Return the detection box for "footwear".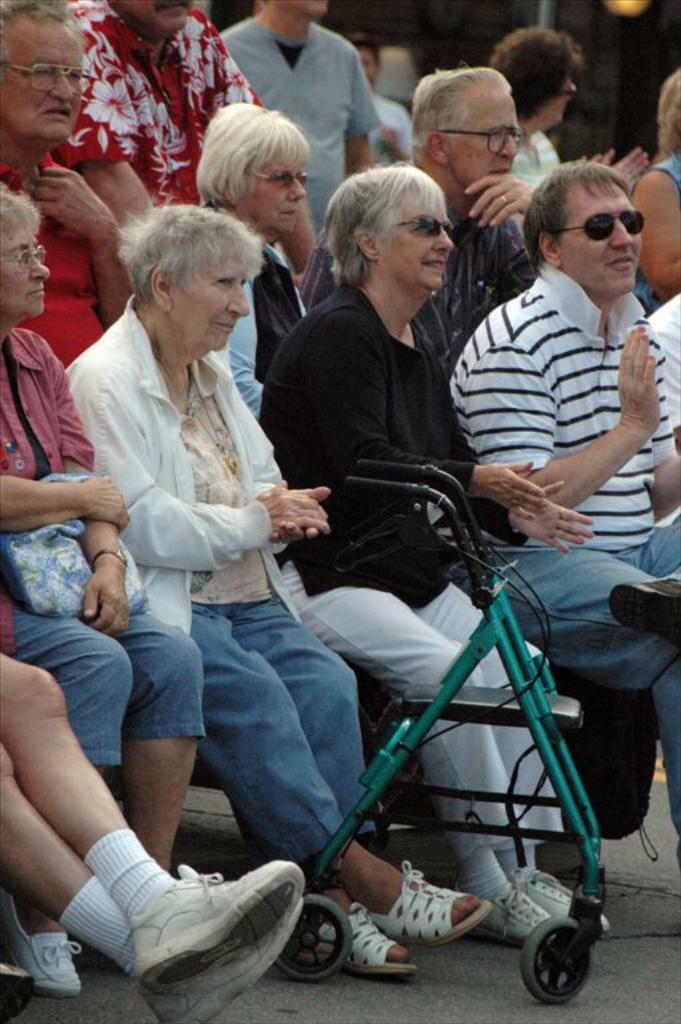
locate(1, 896, 89, 1005).
